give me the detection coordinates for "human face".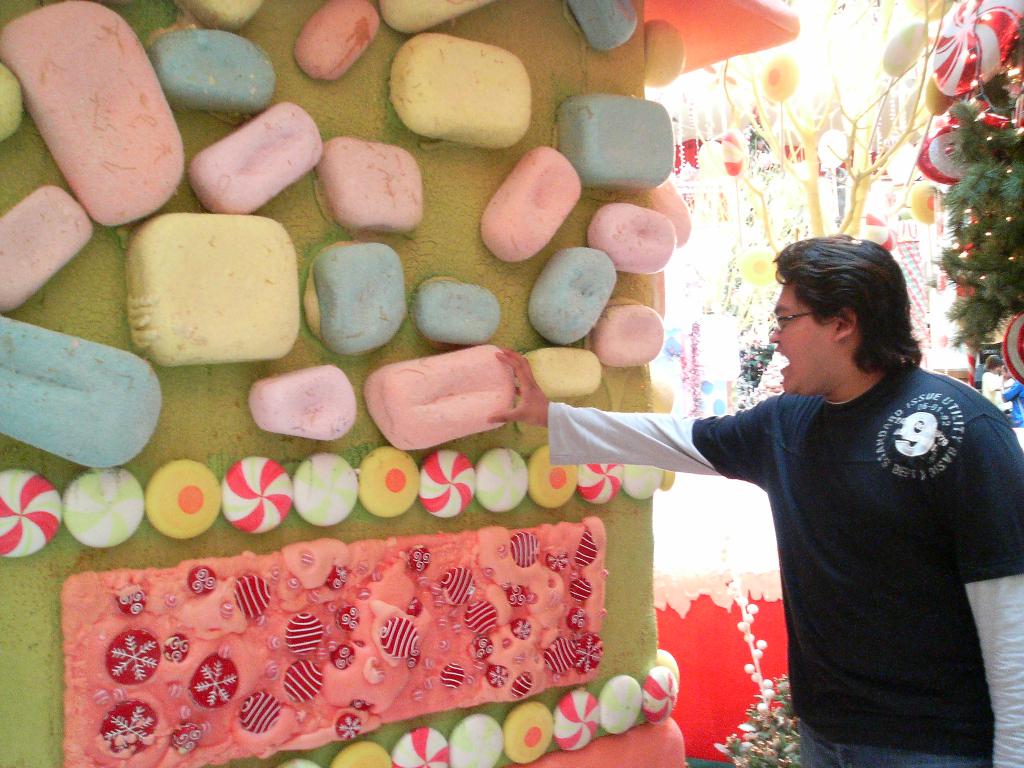
771, 282, 849, 393.
